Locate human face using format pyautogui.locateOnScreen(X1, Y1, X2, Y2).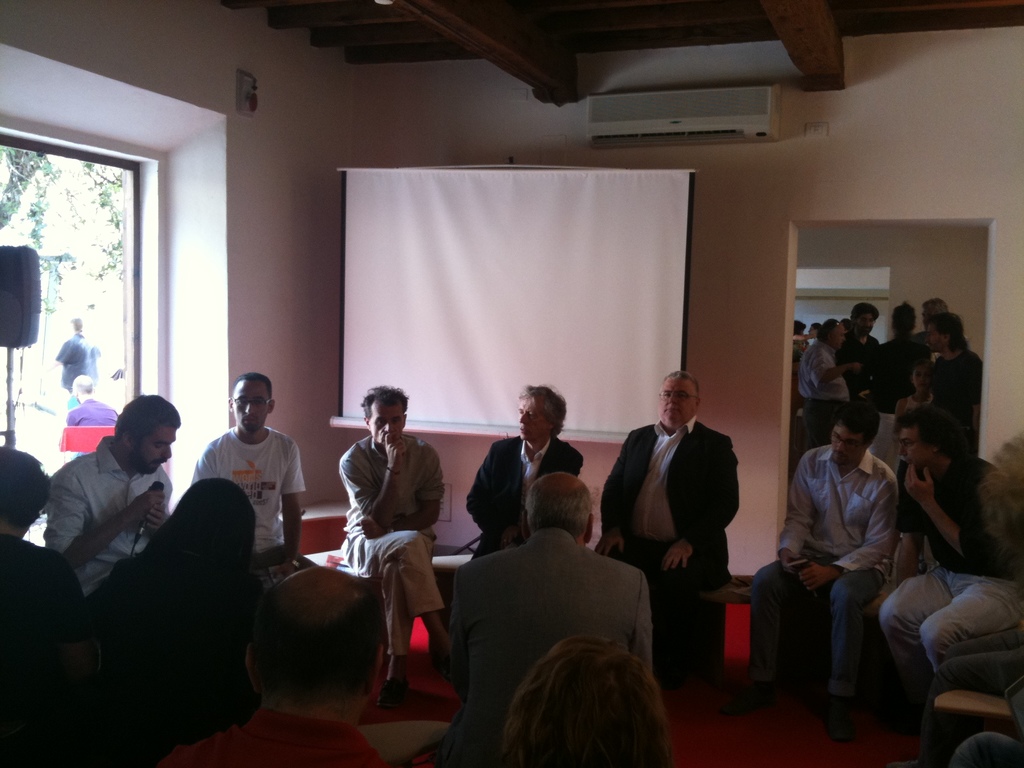
pyautogui.locateOnScreen(898, 426, 936, 471).
